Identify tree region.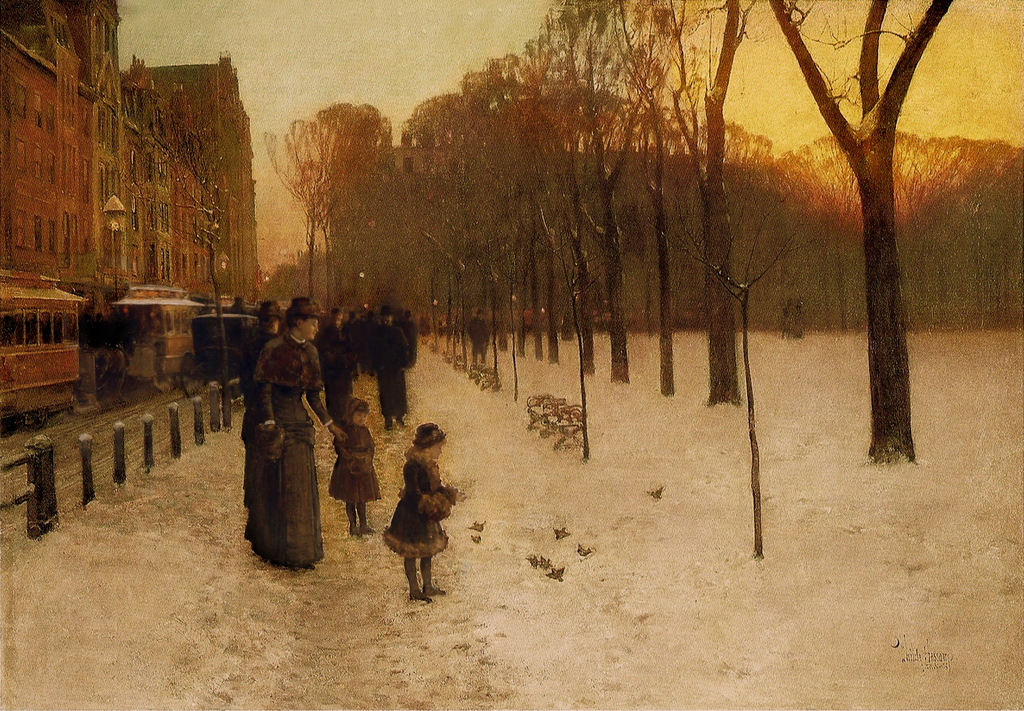
Region: bbox=[590, 0, 701, 369].
